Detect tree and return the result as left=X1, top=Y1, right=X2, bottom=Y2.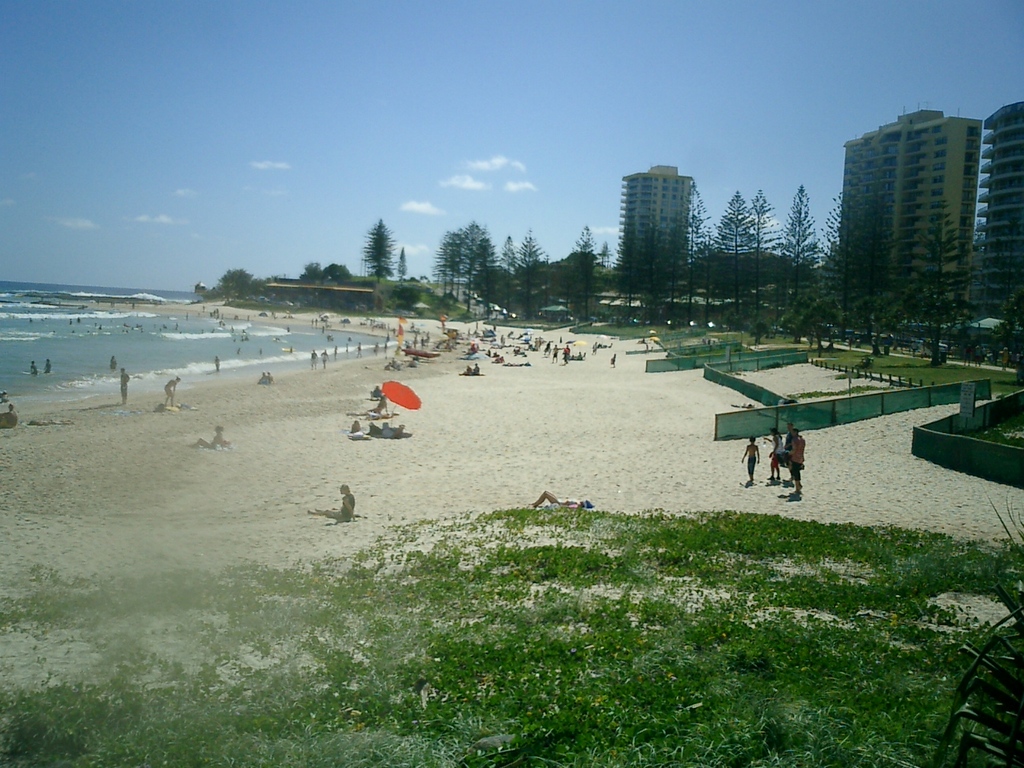
left=744, top=190, right=782, bottom=330.
